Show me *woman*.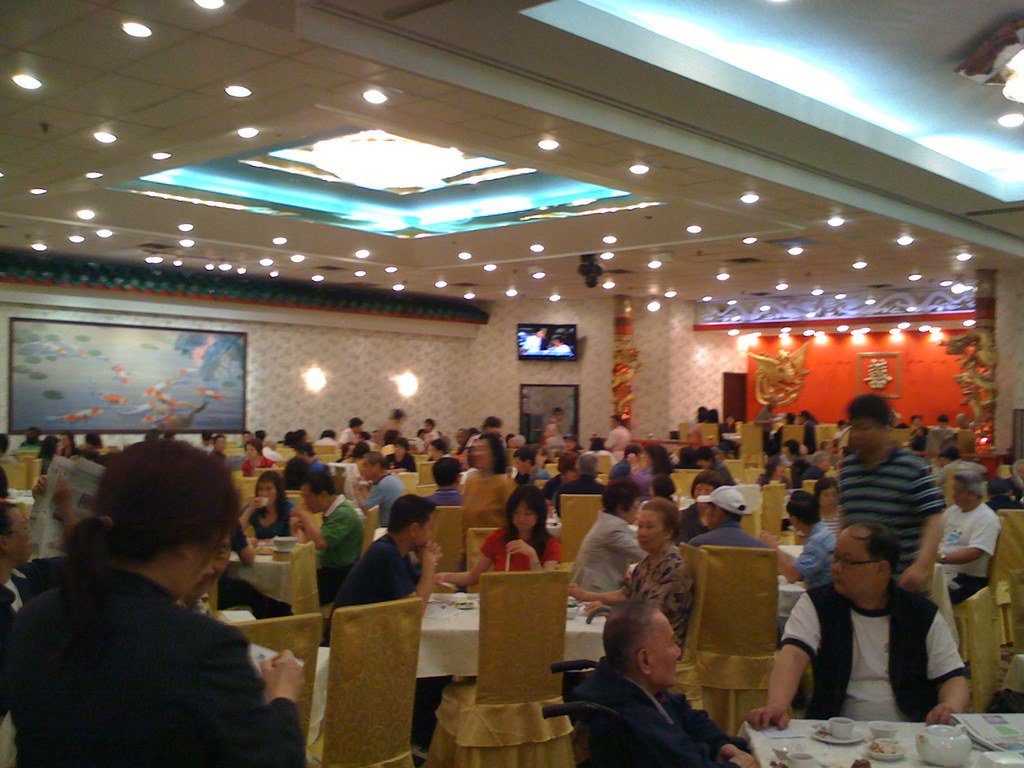
*woman* is here: [234, 465, 296, 545].
